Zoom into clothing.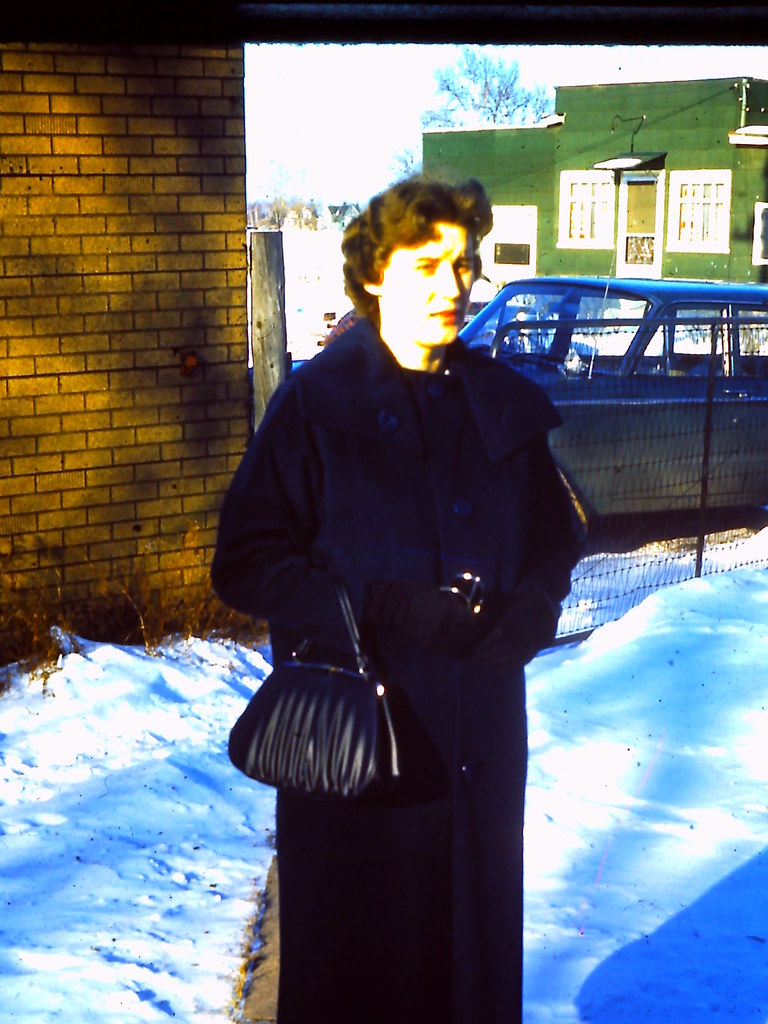
Zoom target: 212,316,641,1023.
